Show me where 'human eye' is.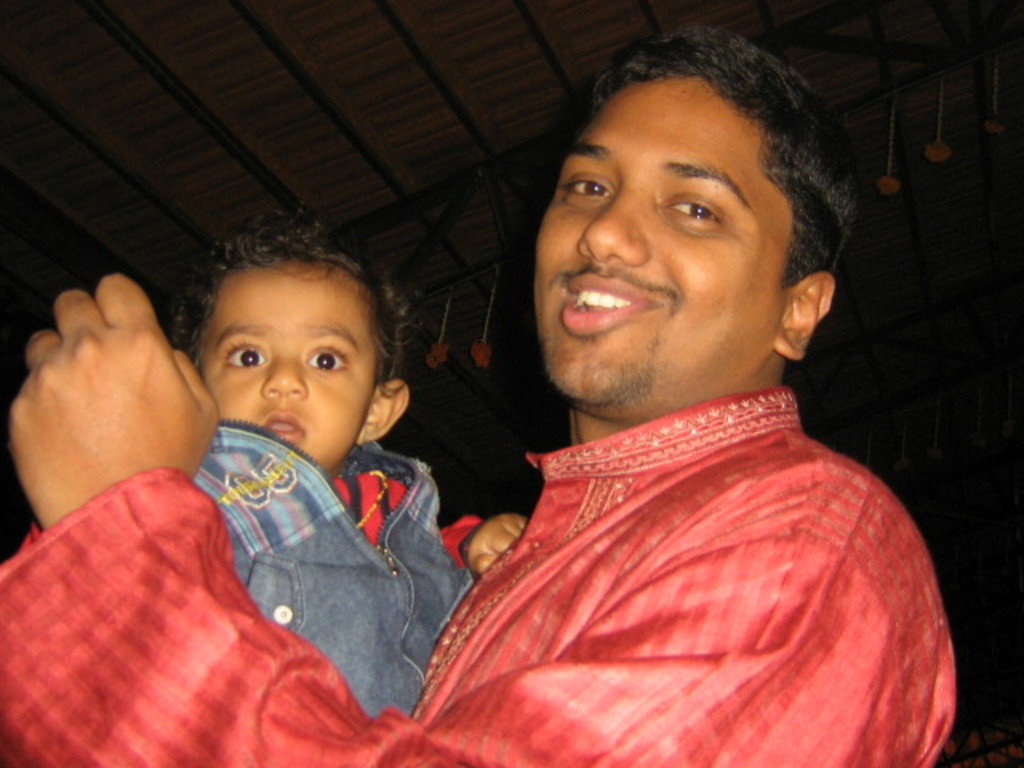
'human eye' is at detection(554, 166, 614, 211).
